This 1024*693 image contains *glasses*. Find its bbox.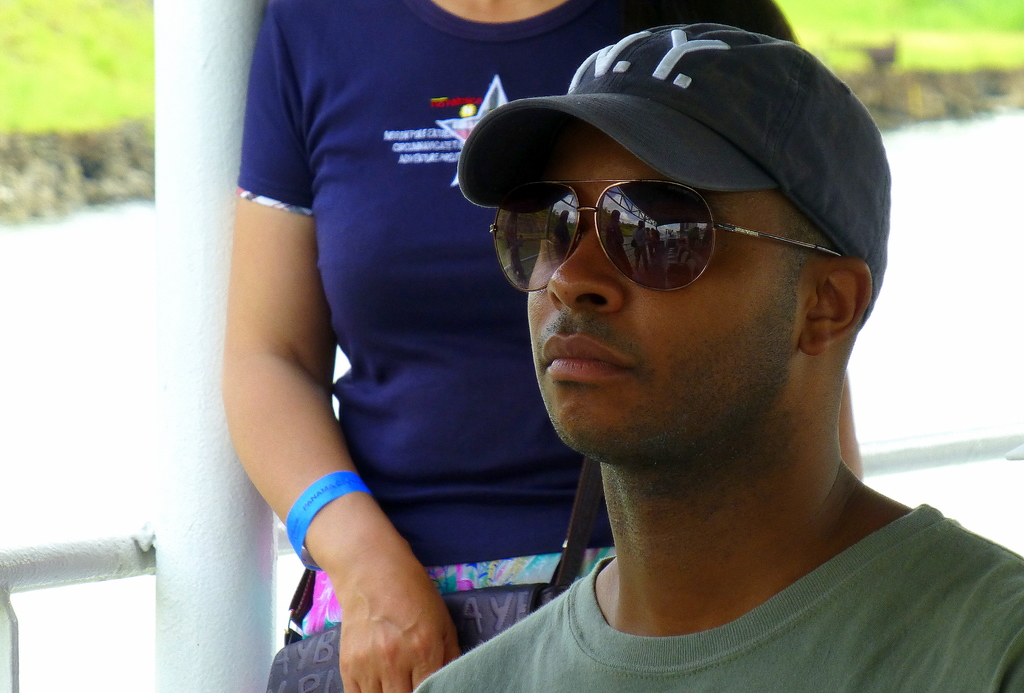
<bbox>490, 180, 842, 293</bbox>.
